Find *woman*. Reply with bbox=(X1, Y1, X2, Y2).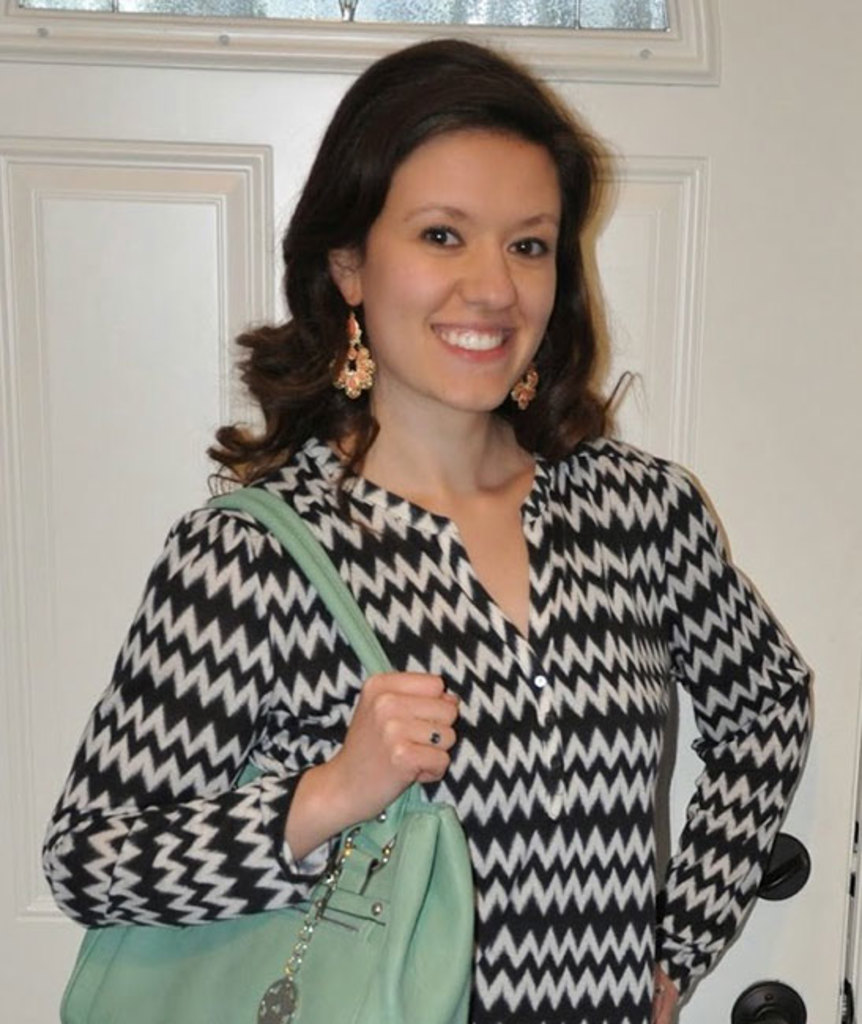
bbox=(41, 32, 810, 1022).
